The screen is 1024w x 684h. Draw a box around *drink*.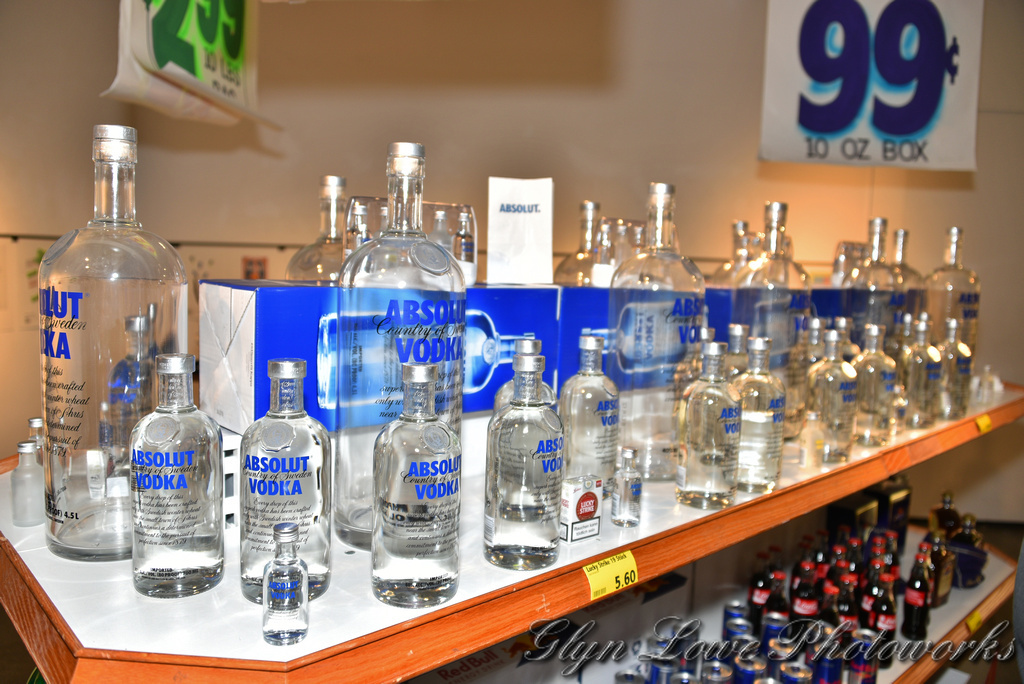
locate(10, 441, 43, 523).
